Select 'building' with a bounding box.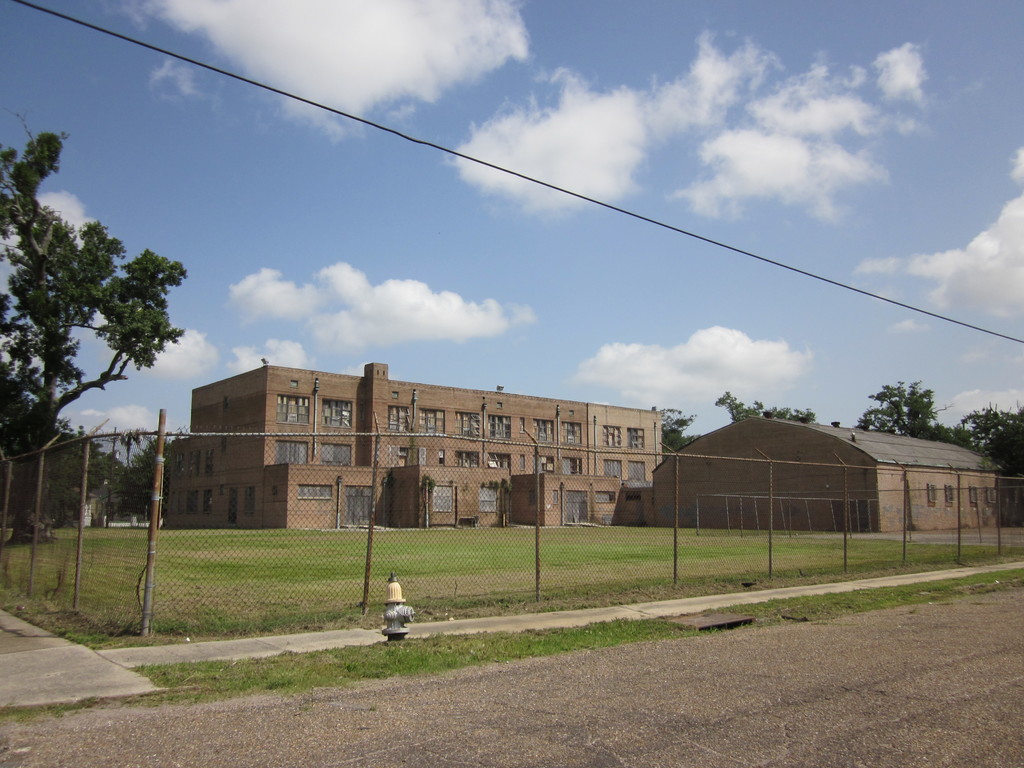
169,362,668,529.
